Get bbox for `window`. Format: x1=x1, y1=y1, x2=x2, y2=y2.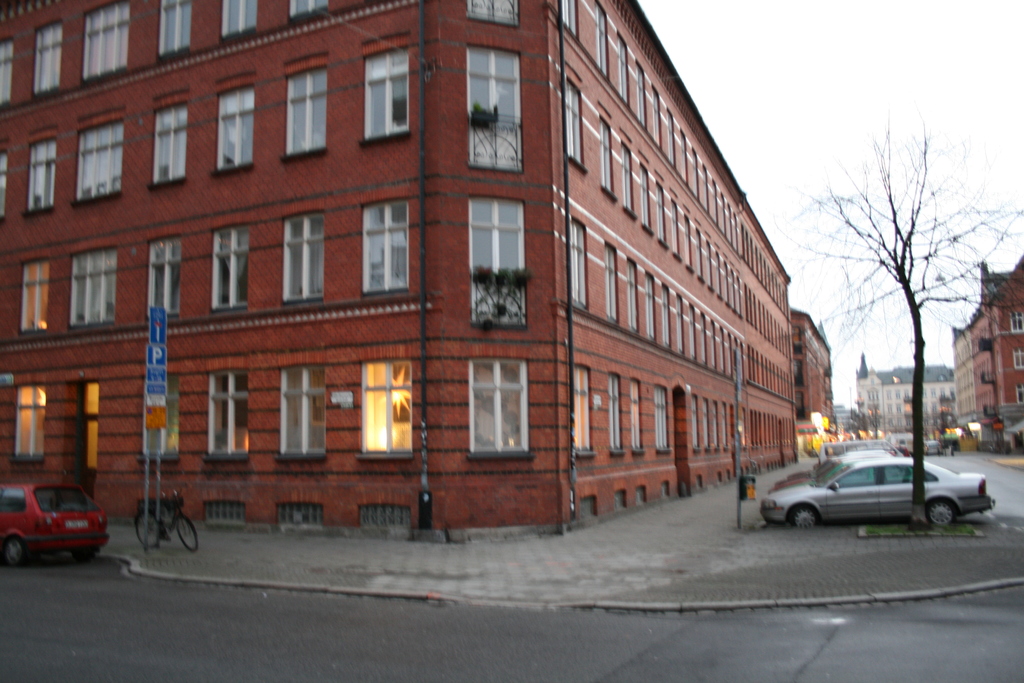
x1=553, y1=79, x2=586, y2=169.
